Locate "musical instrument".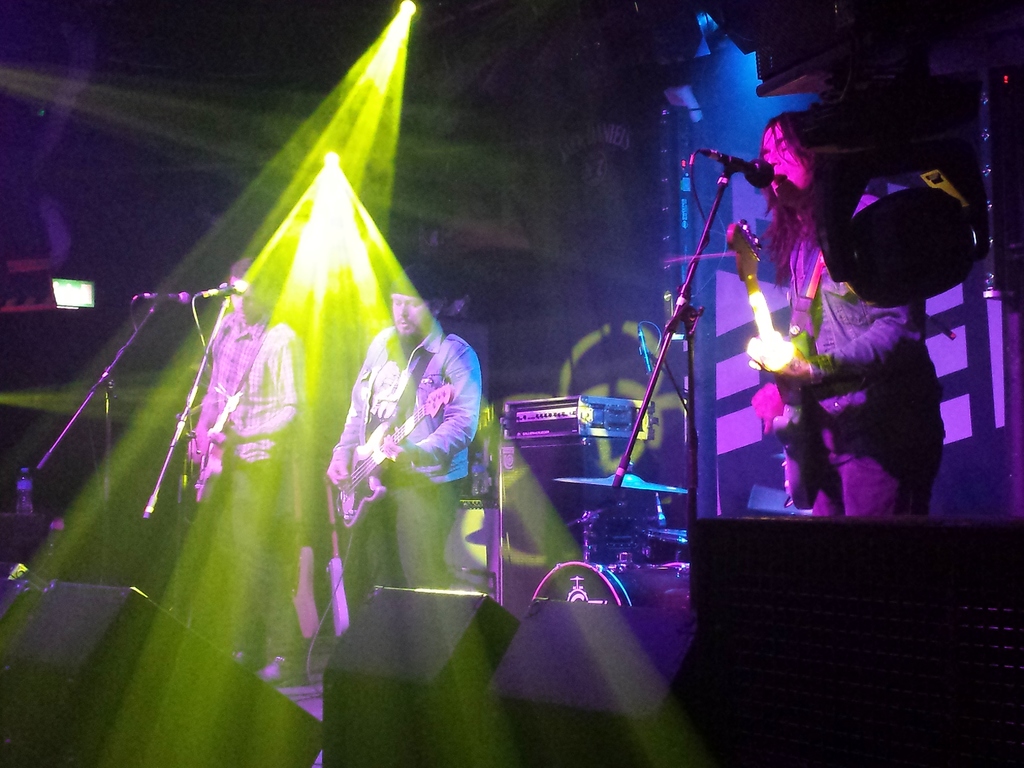
Bounding box: (left=179, top=380, right=250, bottom=516).
